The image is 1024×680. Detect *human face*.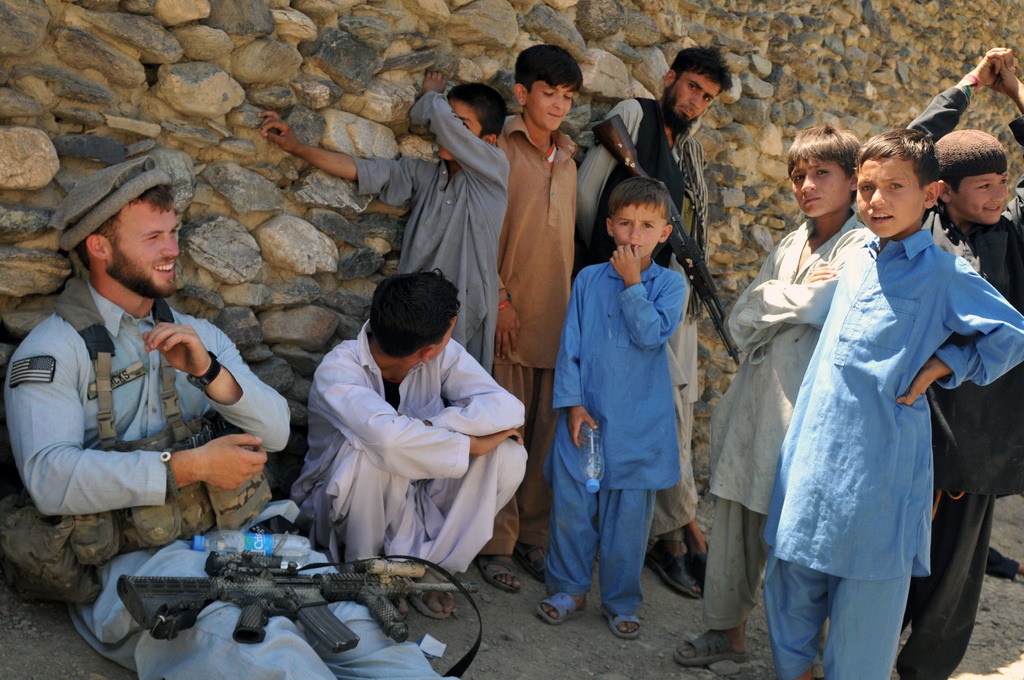
Detection: [954,170,1009,220].
